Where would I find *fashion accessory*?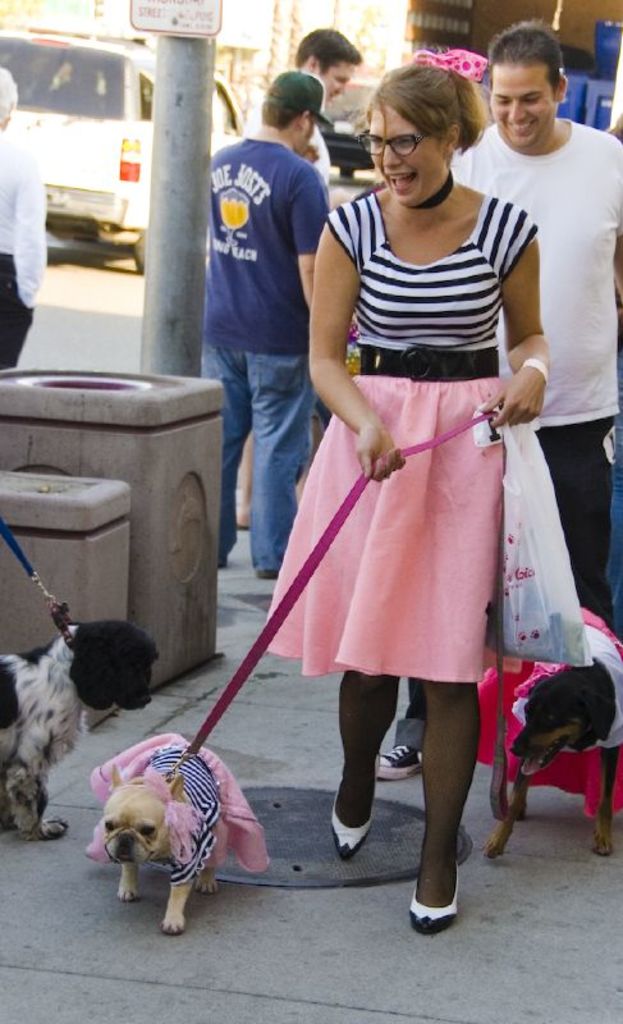
At rect(522, 356, 548, 385).
